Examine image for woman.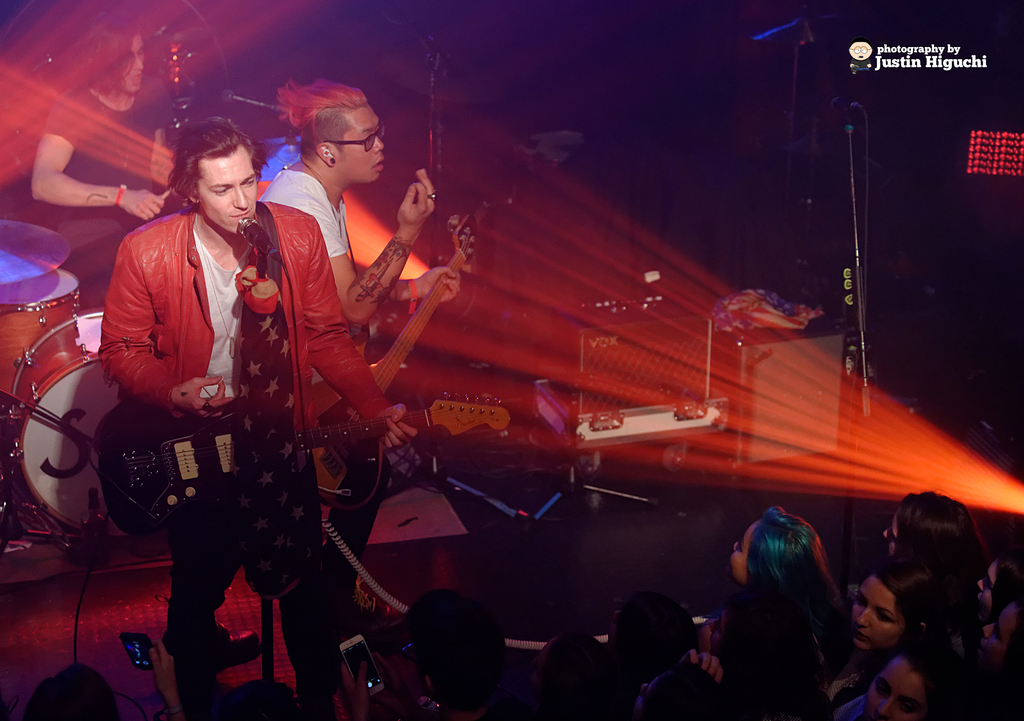
Examination result: locate(821, 633, 977, 720).
